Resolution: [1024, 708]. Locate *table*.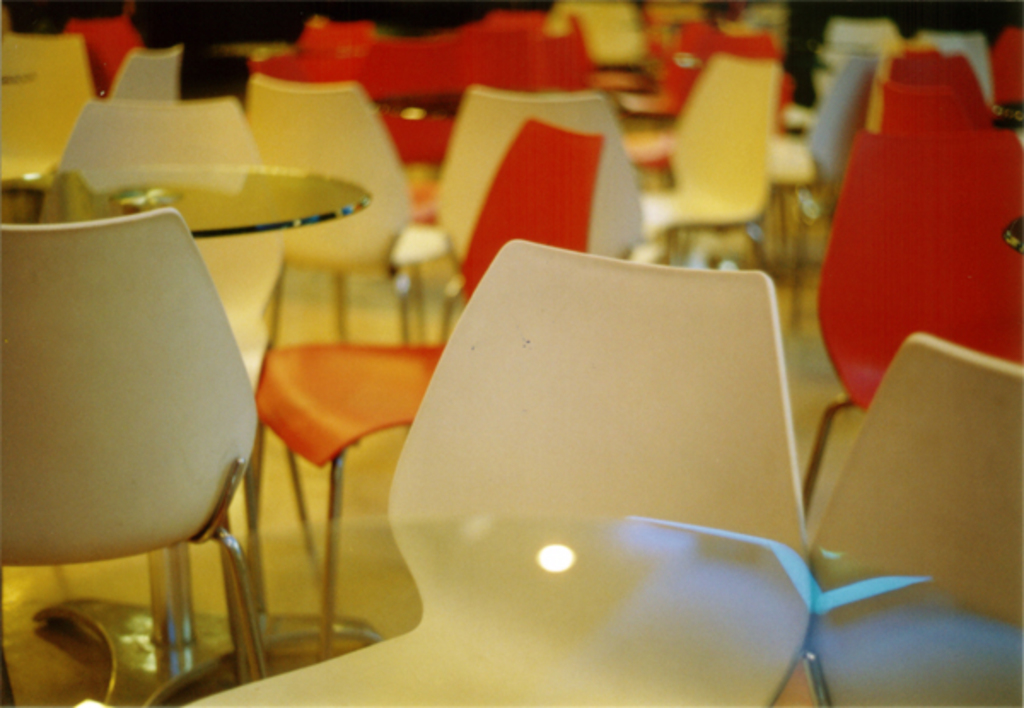
(x1=0, y1=188, x2=379, y2=706).
